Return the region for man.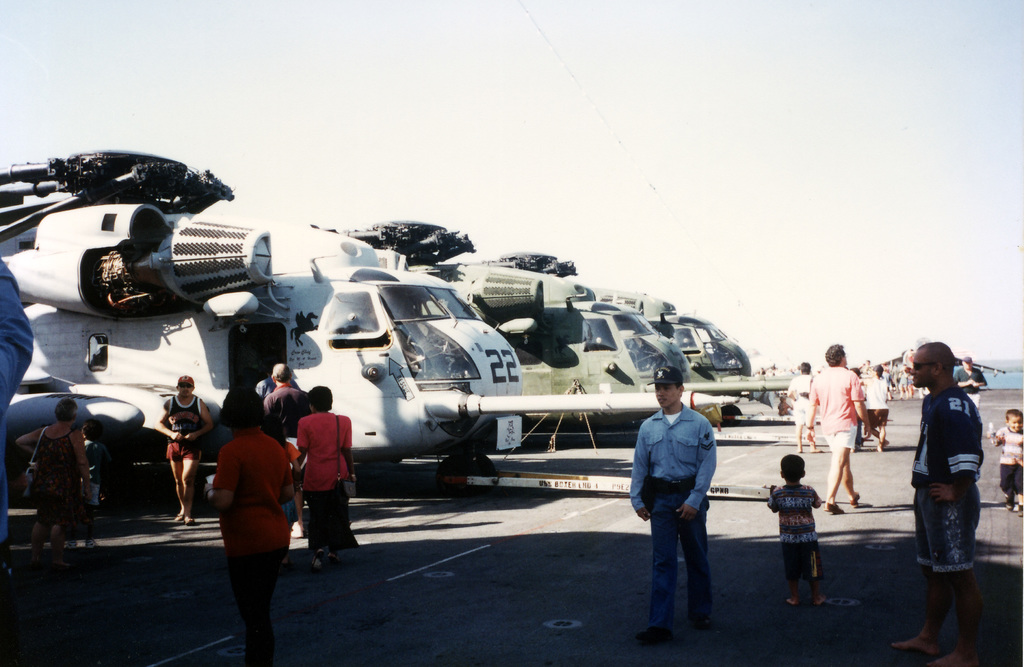
Rect(630, 364, 730, 645).
